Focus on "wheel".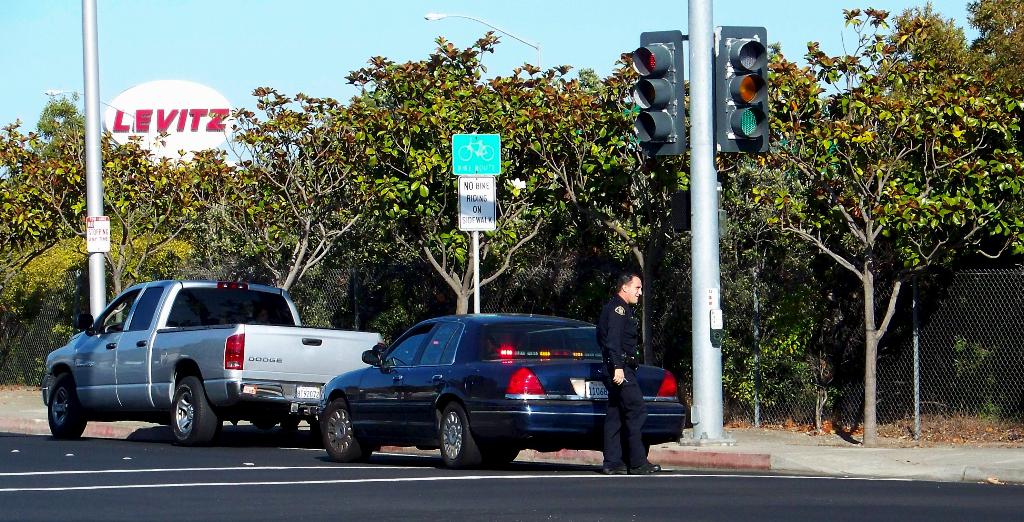
Focused at bbox=(168, 377, 227, 452).
